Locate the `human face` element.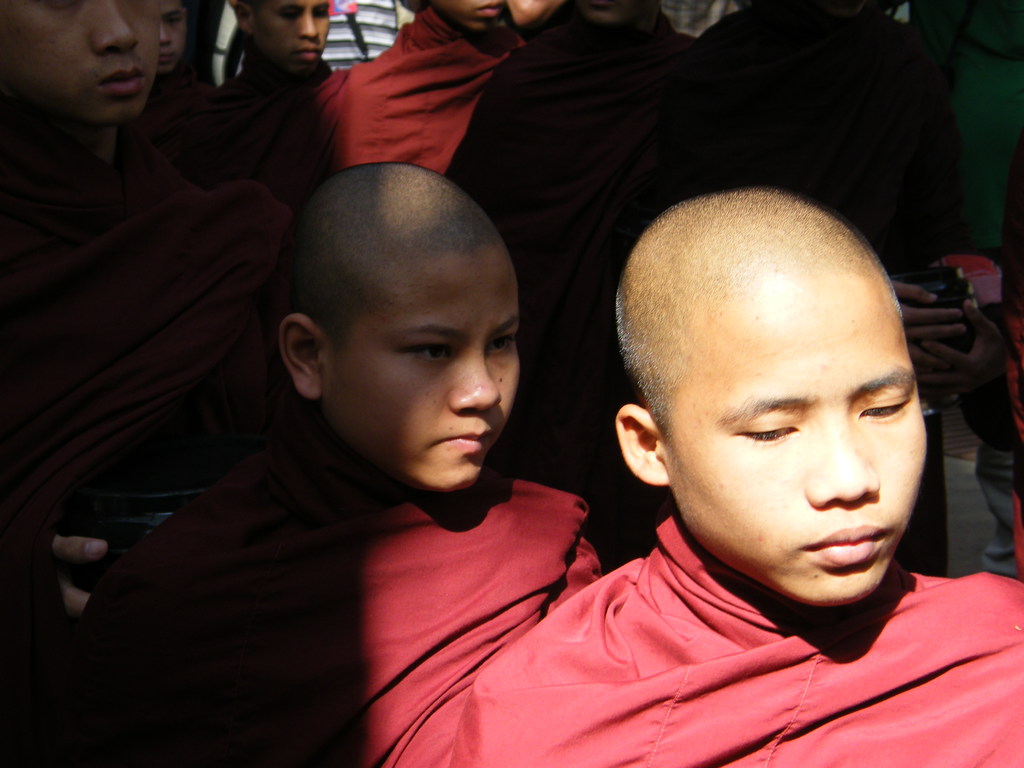
Element bbox: 320 246 520 491.
